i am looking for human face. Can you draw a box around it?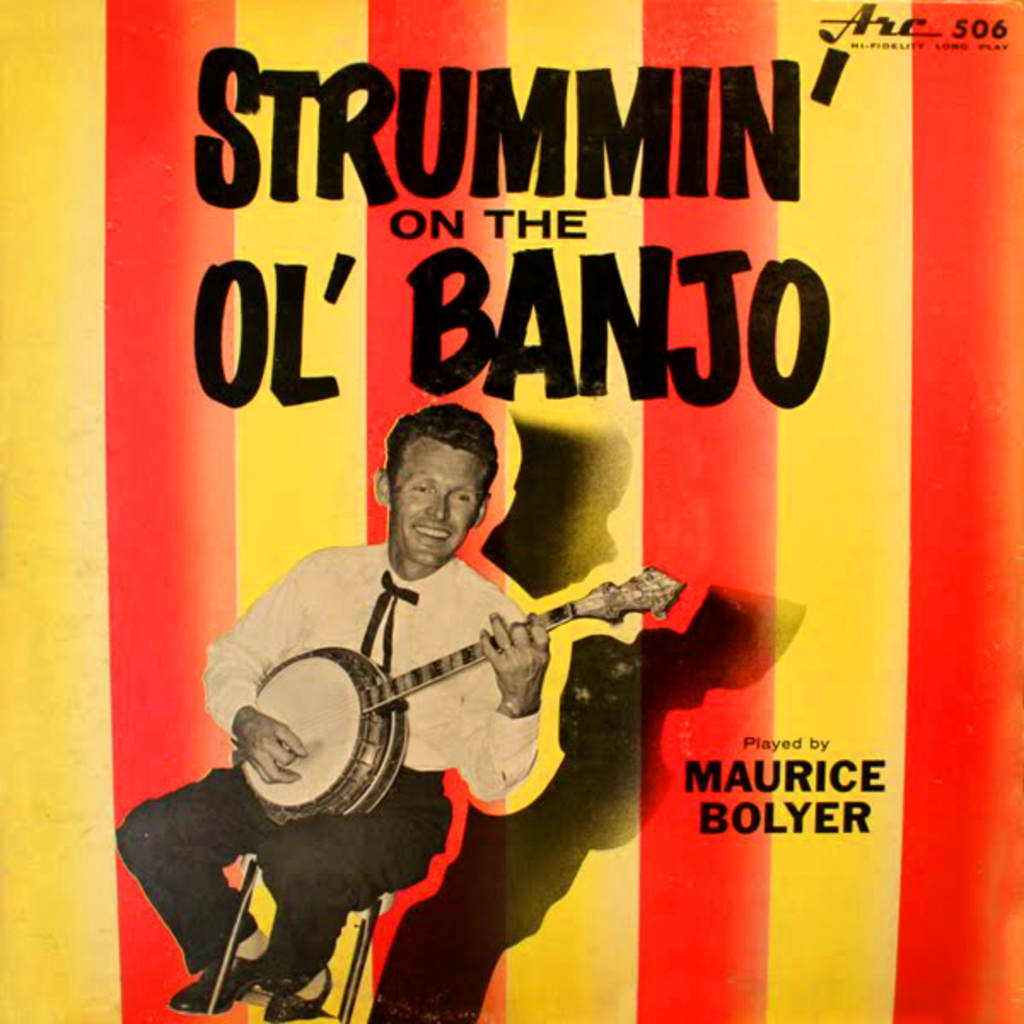
Sure, the bounding box is crop(394, 437, 483, 567).
